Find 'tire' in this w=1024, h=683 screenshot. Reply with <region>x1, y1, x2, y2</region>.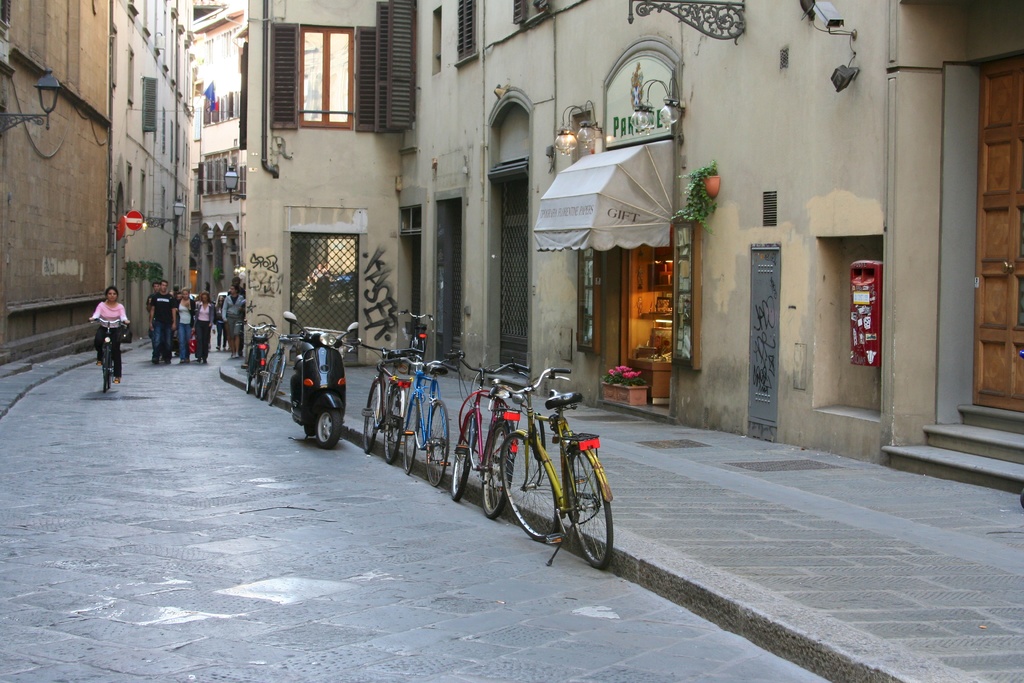
<region>261, 356, 280, 398</region>.
